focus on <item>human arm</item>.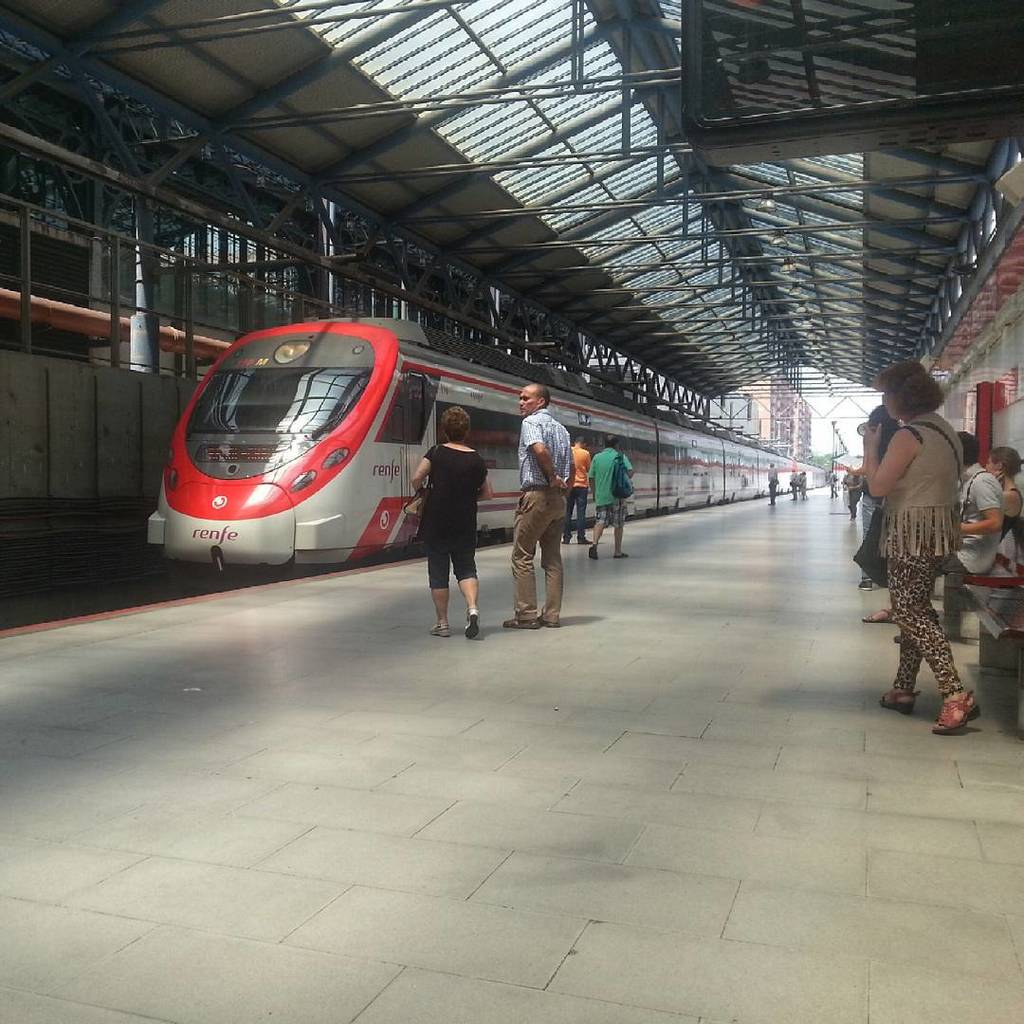
Focused at rect(624, 463, 643, 479).
